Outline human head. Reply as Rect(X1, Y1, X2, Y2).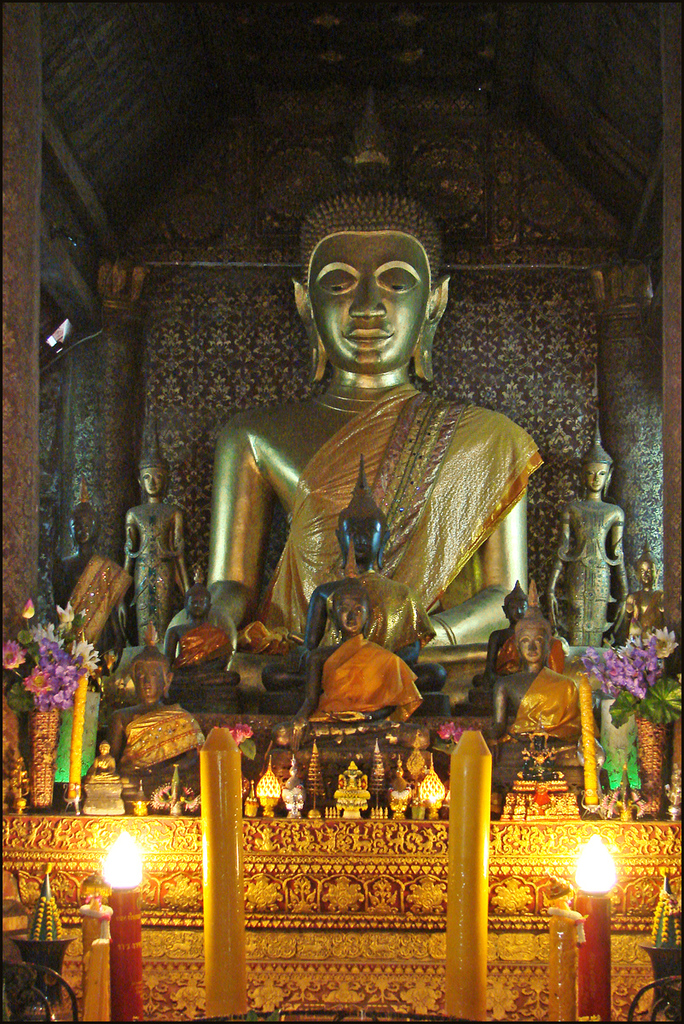
Rect(634, 554, 655, 587).
